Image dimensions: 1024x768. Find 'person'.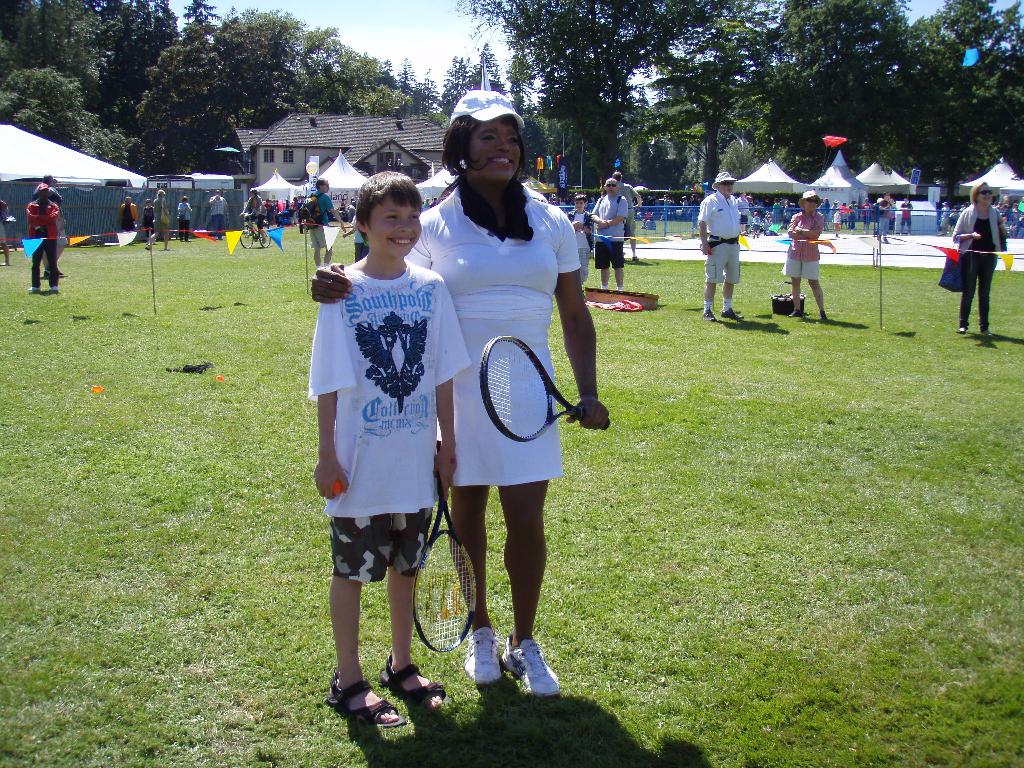
[left=175, top=195, right=191, bottom=241].
